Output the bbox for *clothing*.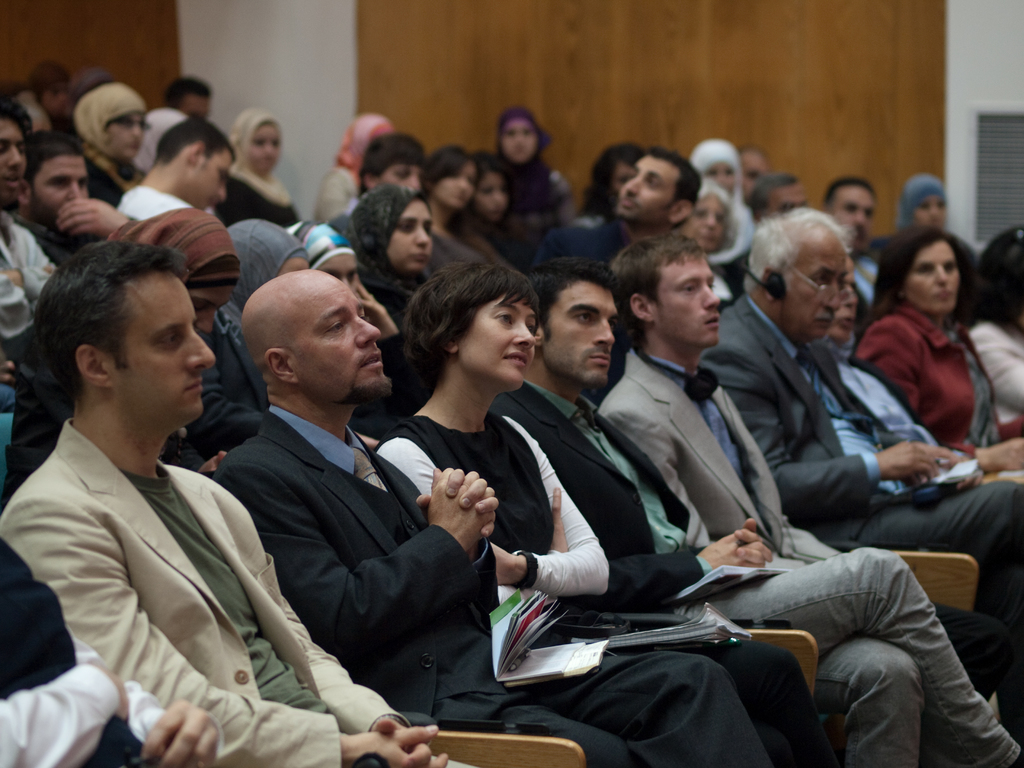
(698,294,1023,626).
